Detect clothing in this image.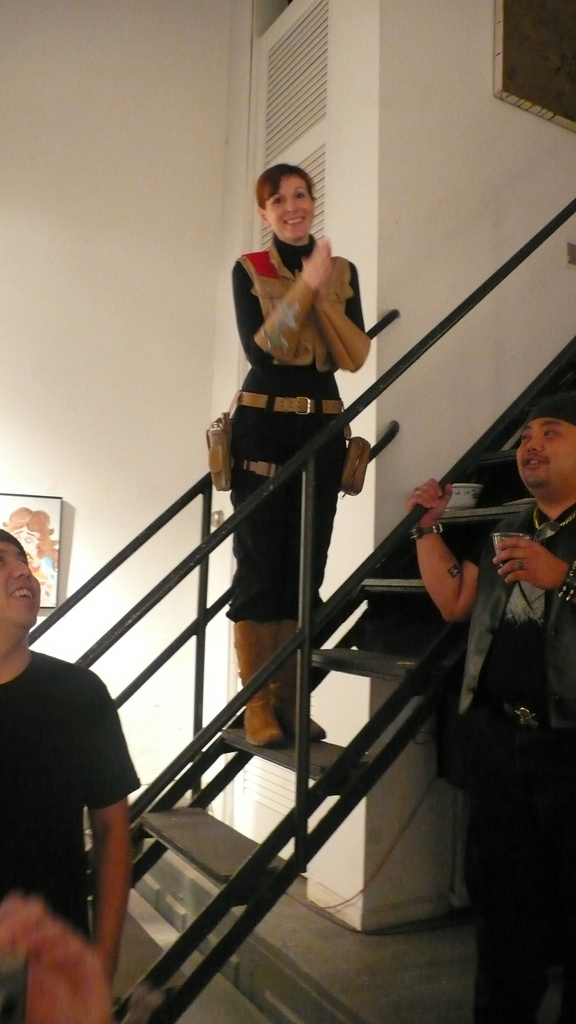
Detection: locate(454, 497, 575, 1023).
